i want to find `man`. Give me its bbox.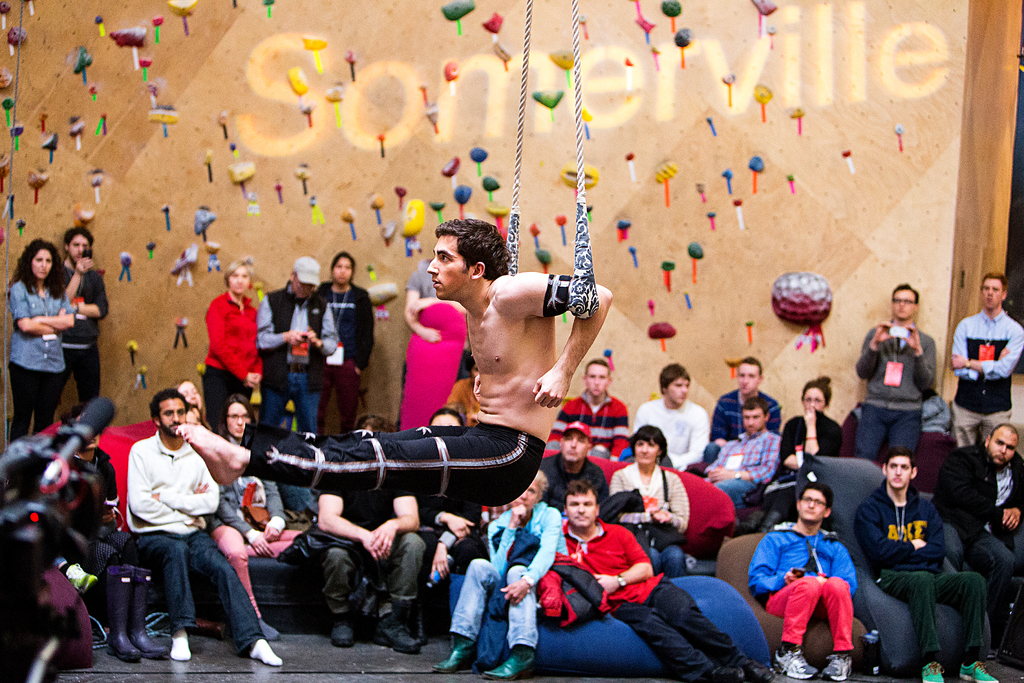
l=255, t=256, r=337, b=434.
